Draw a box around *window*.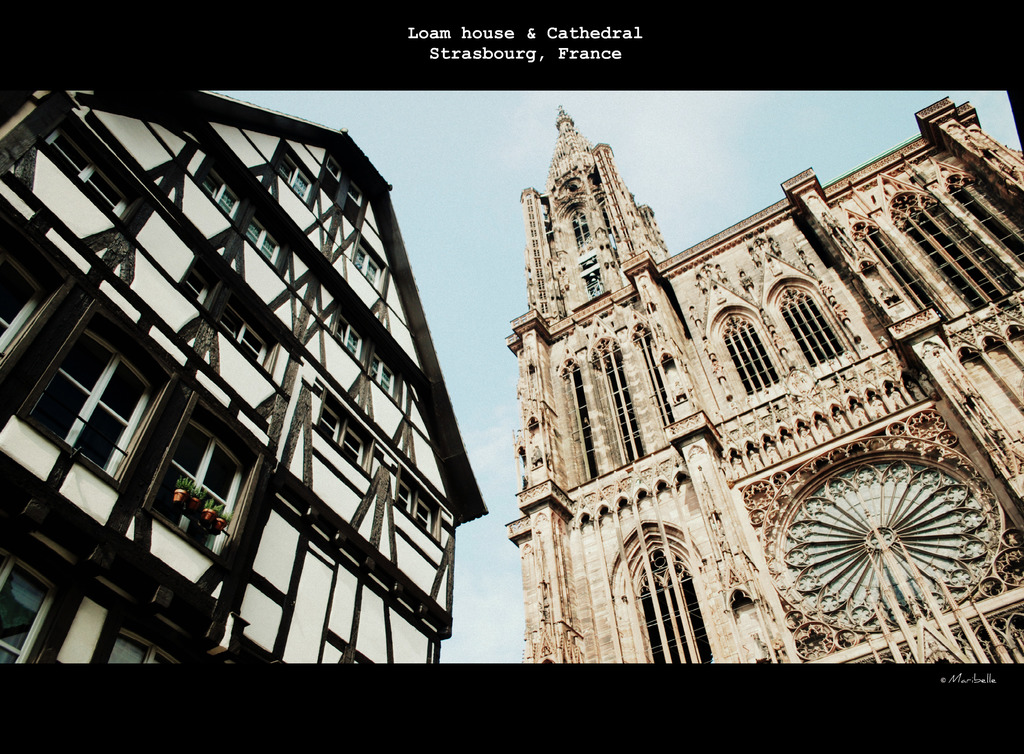
crop(931, 149, 1023, 272).
